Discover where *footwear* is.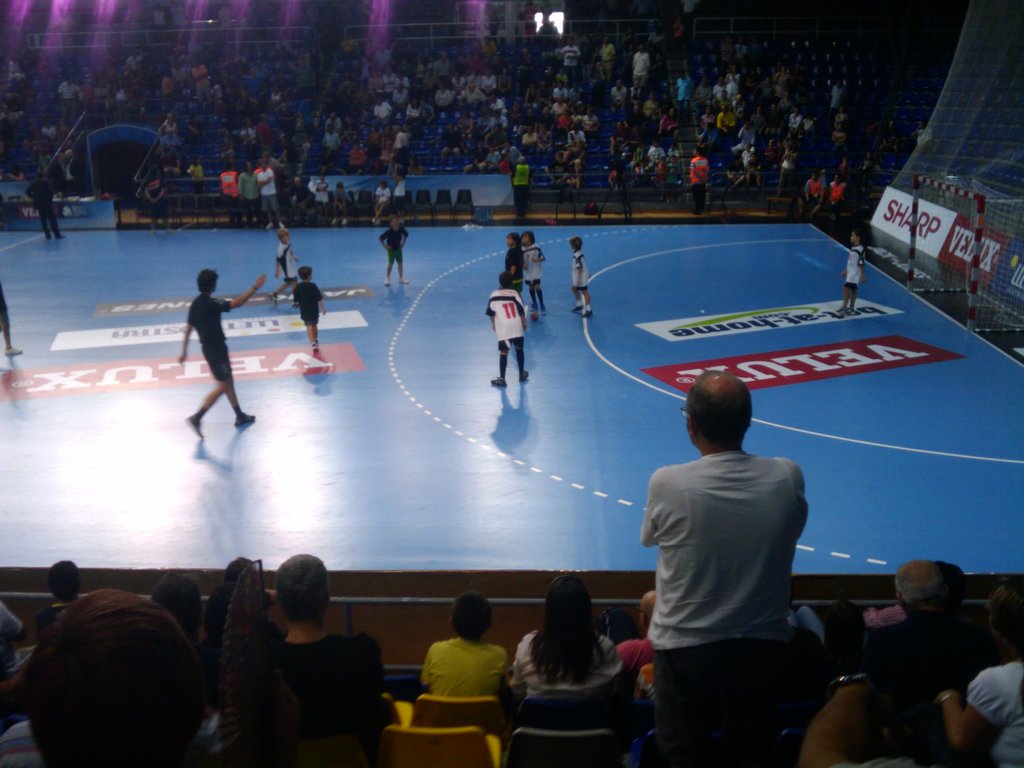
Discovered at (x1=384, y1=280, x2=390, y2=290).
